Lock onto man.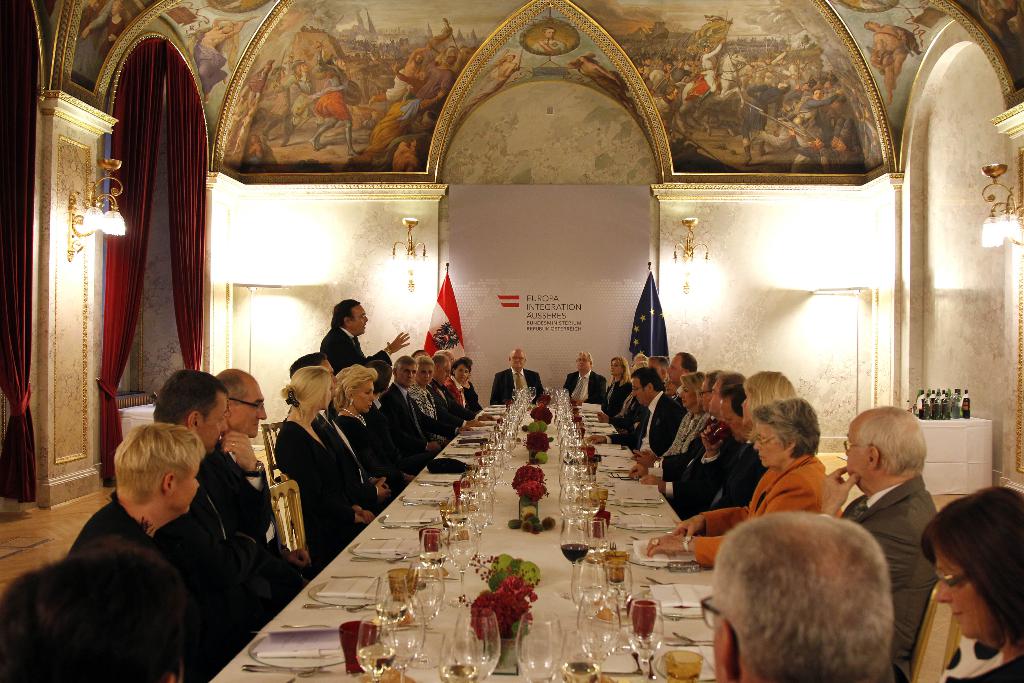
Locked: [left=319, top=298, right=409, bottom=415].
